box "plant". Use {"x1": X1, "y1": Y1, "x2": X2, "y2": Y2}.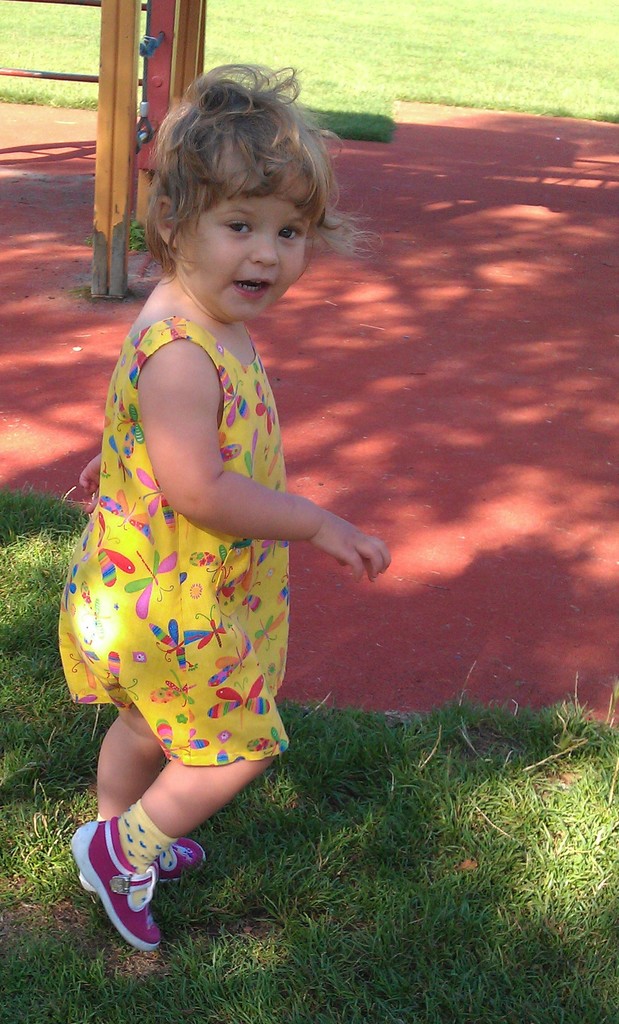
{"x1": 0, "y1": 0, "x2": 618, "y2": 141}.
